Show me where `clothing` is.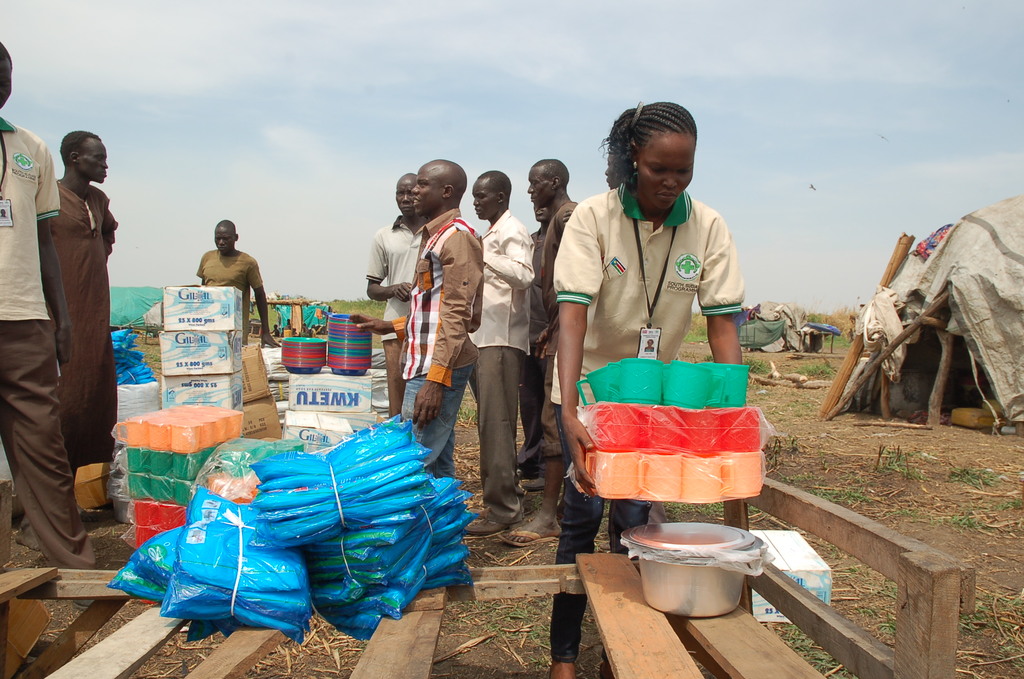
`clothing` is at <region>470, 213, 533, 522</region>.
